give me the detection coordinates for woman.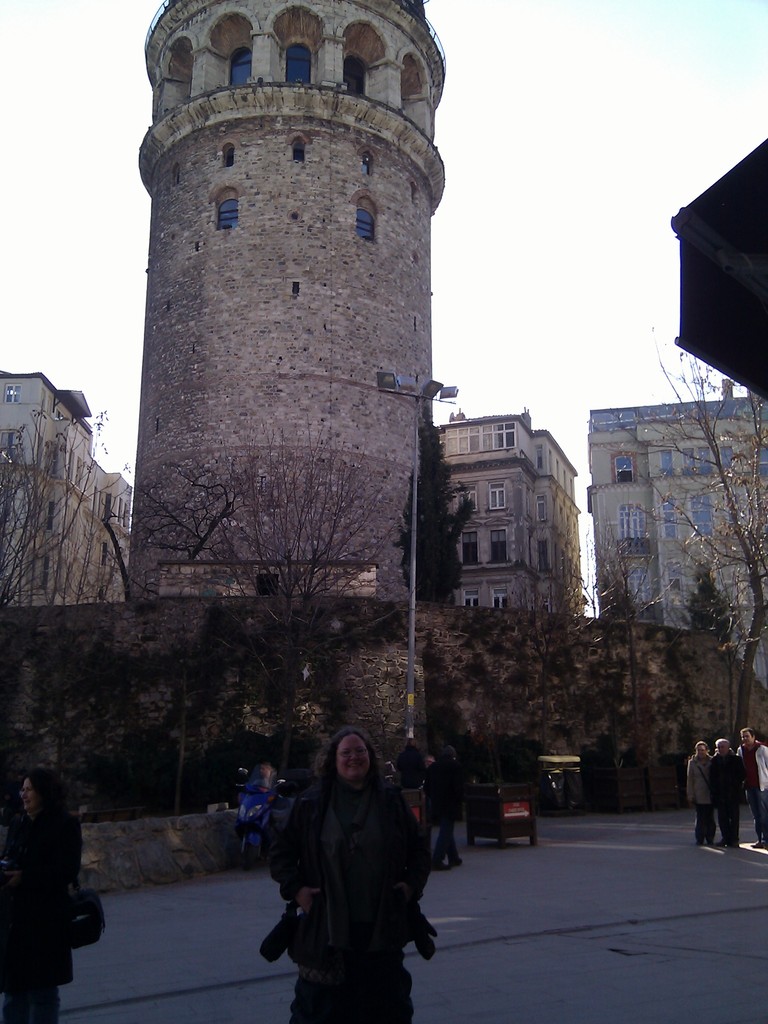
l=5, t=758, r=82, b=1023.
